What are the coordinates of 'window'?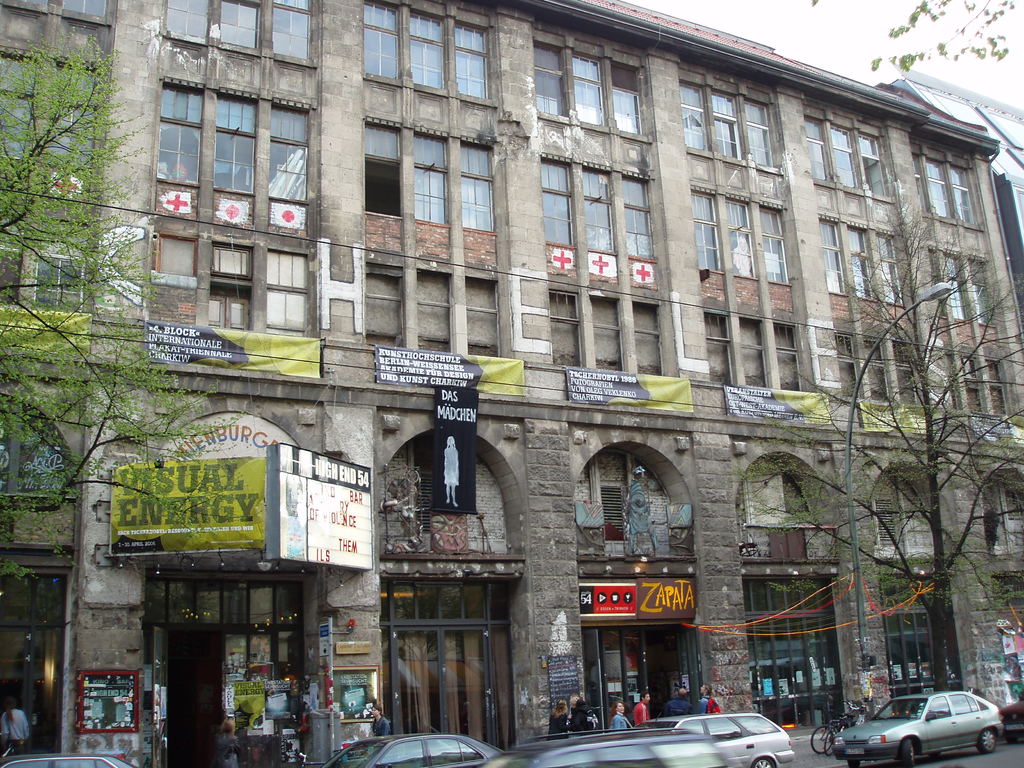
crop(271, 0, 311, 59).
